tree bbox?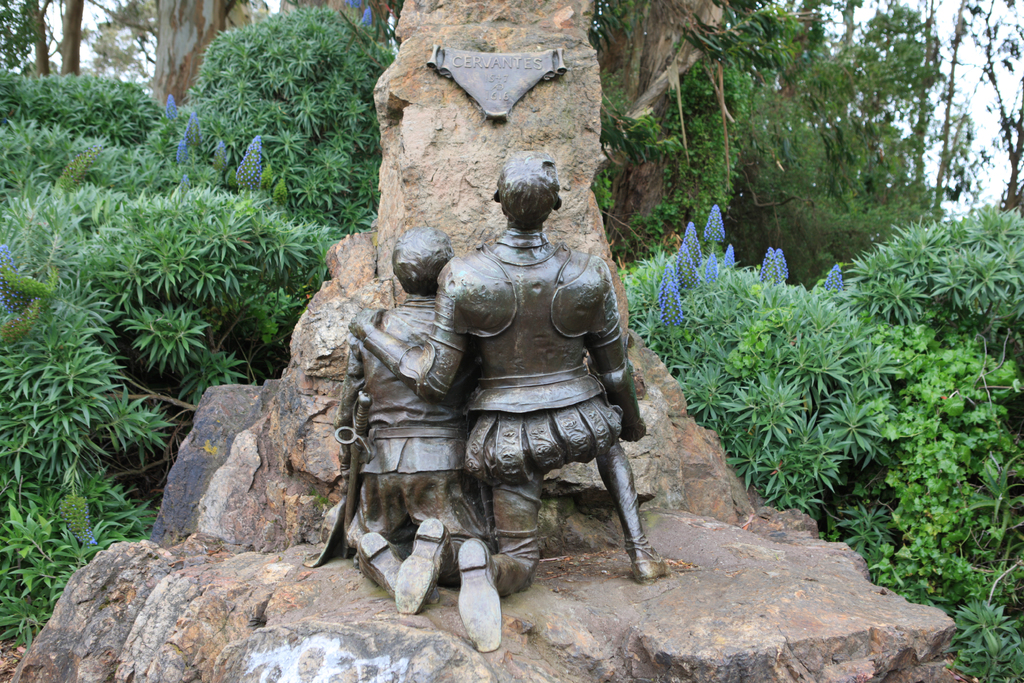
0, 0, 86, 85
